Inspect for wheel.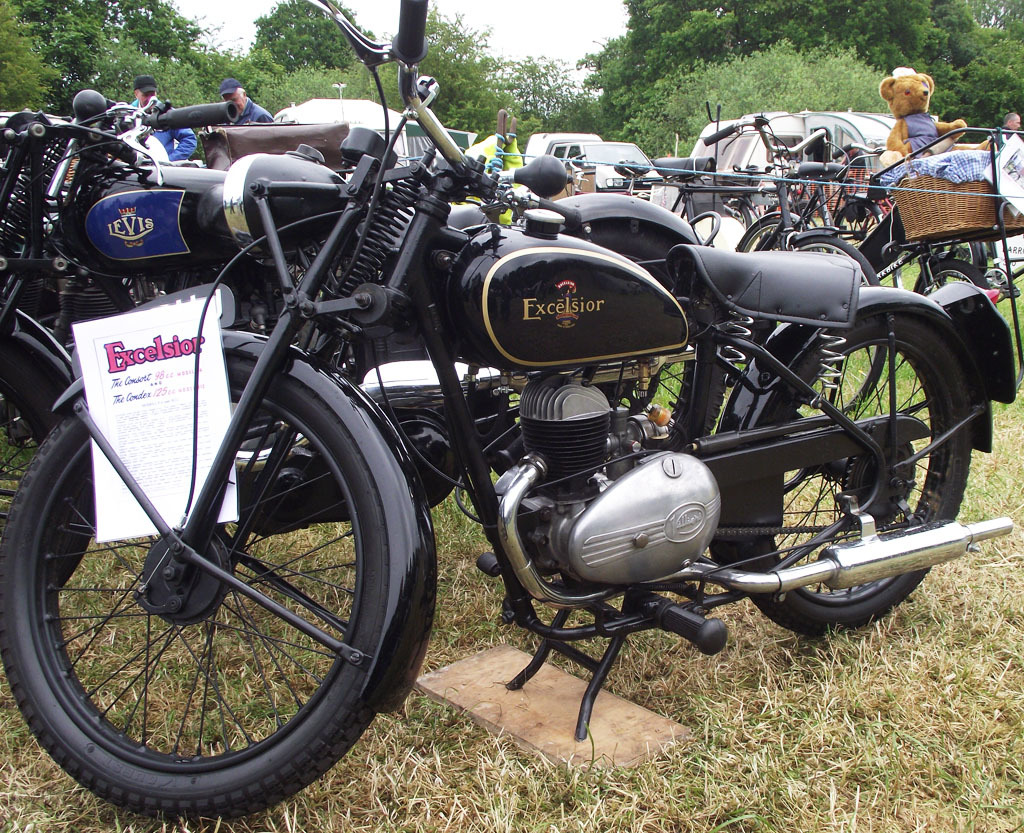
Inspection: detection(737, 312, 973, 635).
